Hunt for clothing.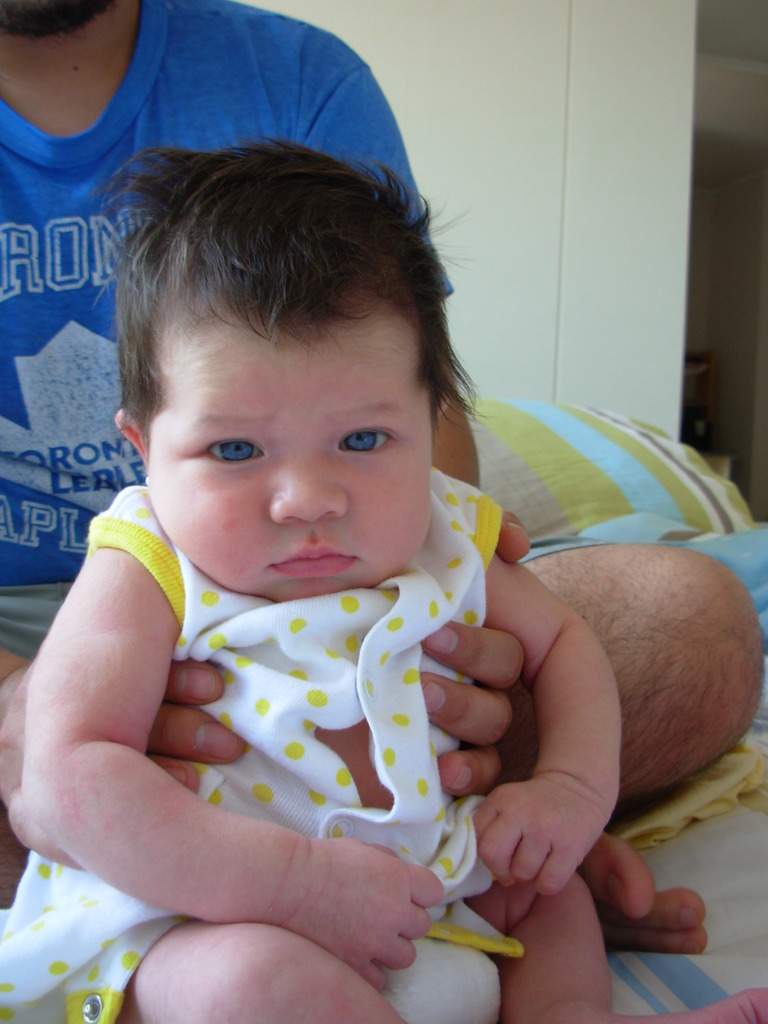
Hunted down at 0,0,620,646.
